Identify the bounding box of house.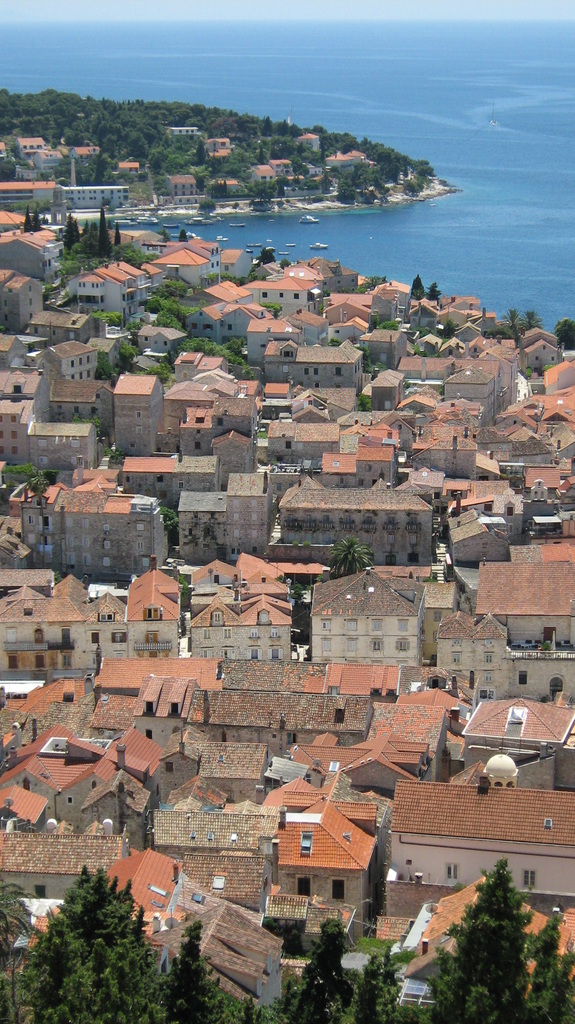
crop(271, 797, 380, 935).
